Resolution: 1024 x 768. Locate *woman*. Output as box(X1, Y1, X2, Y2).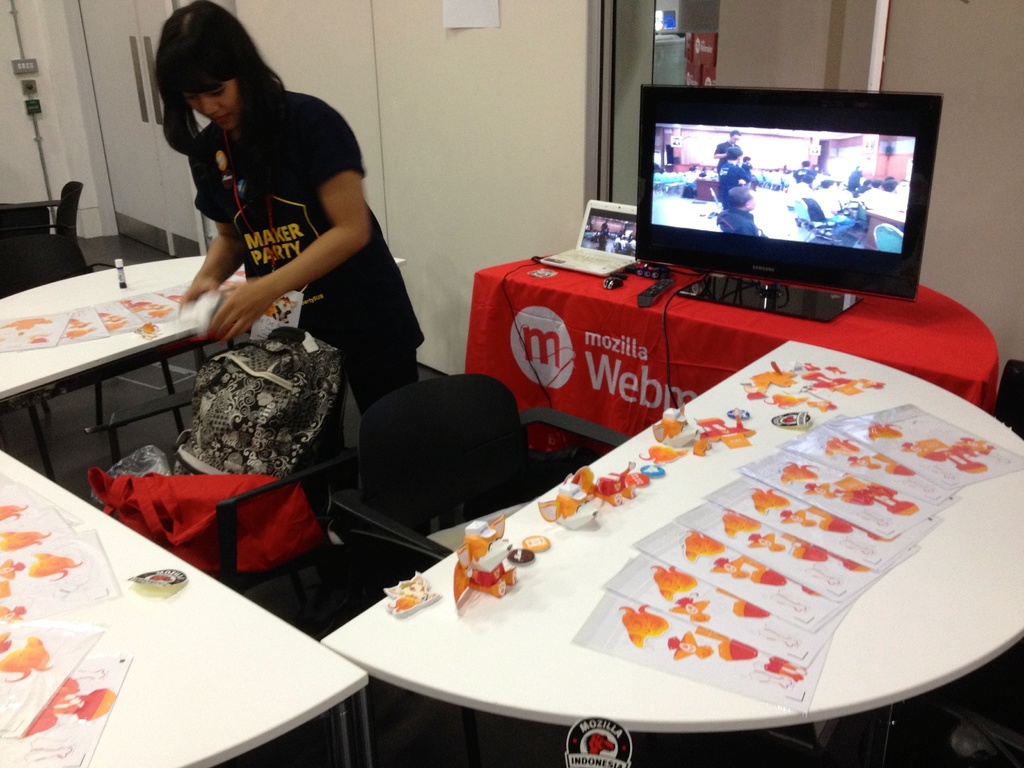
box(154, 0, 432, 506).
